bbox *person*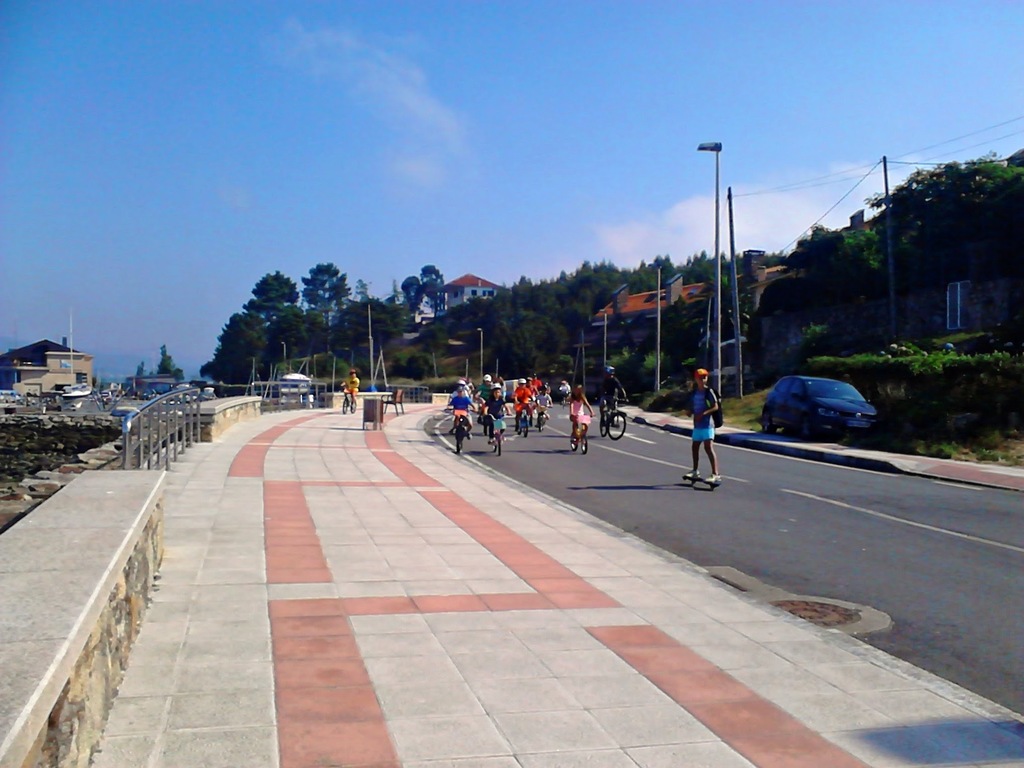
x1=344, y1=370, x2=358, y2=409
